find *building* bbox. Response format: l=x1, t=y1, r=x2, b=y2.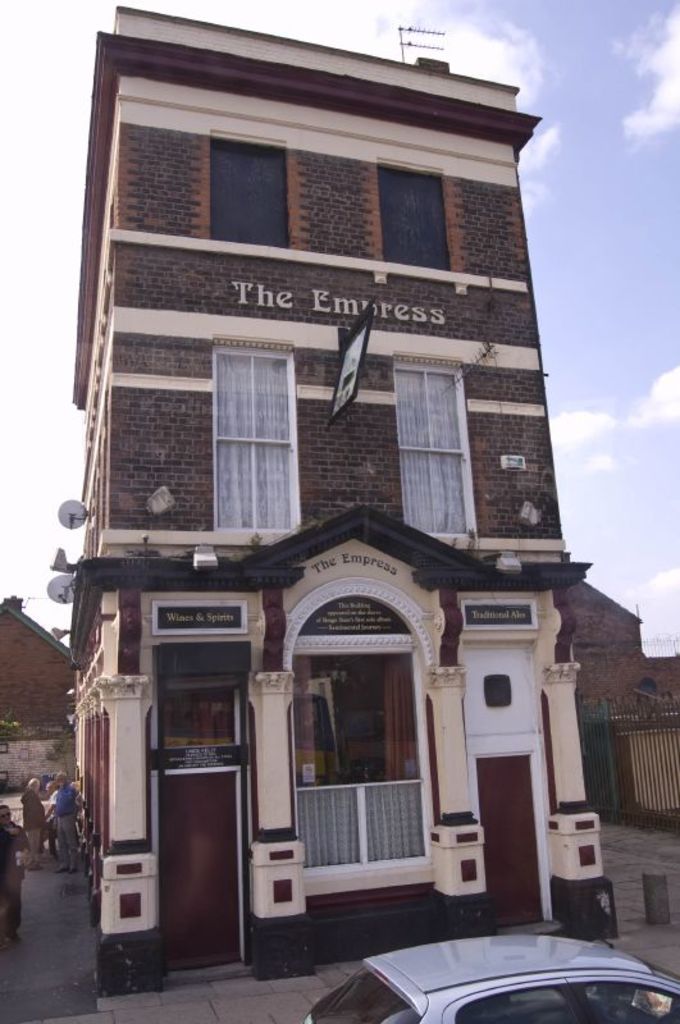
l=0, t=594, r=76, b=741.
